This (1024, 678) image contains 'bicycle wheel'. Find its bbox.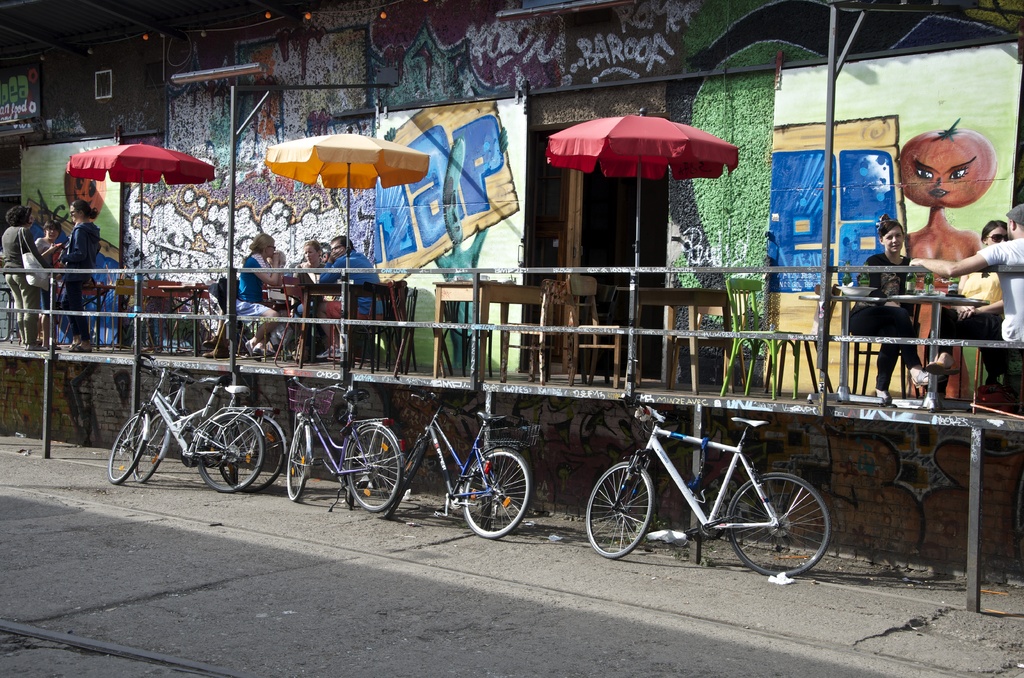
452:451:537:544.
